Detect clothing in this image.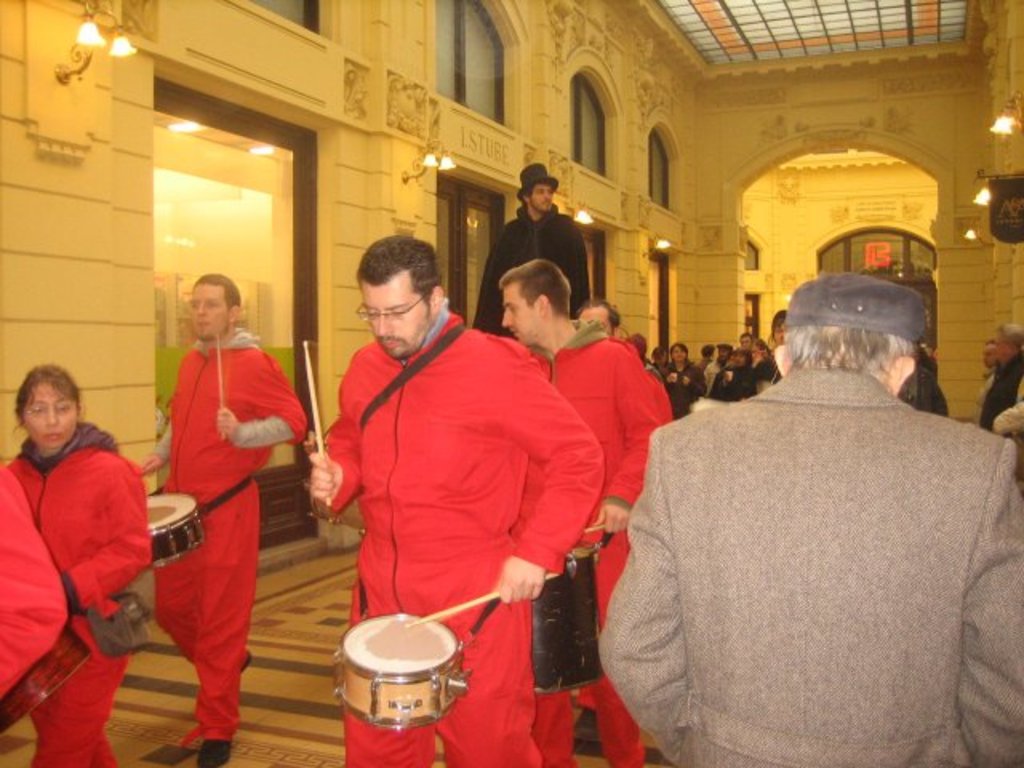
Detection: <bbox>0, 453, 62, 693</bbox>.
